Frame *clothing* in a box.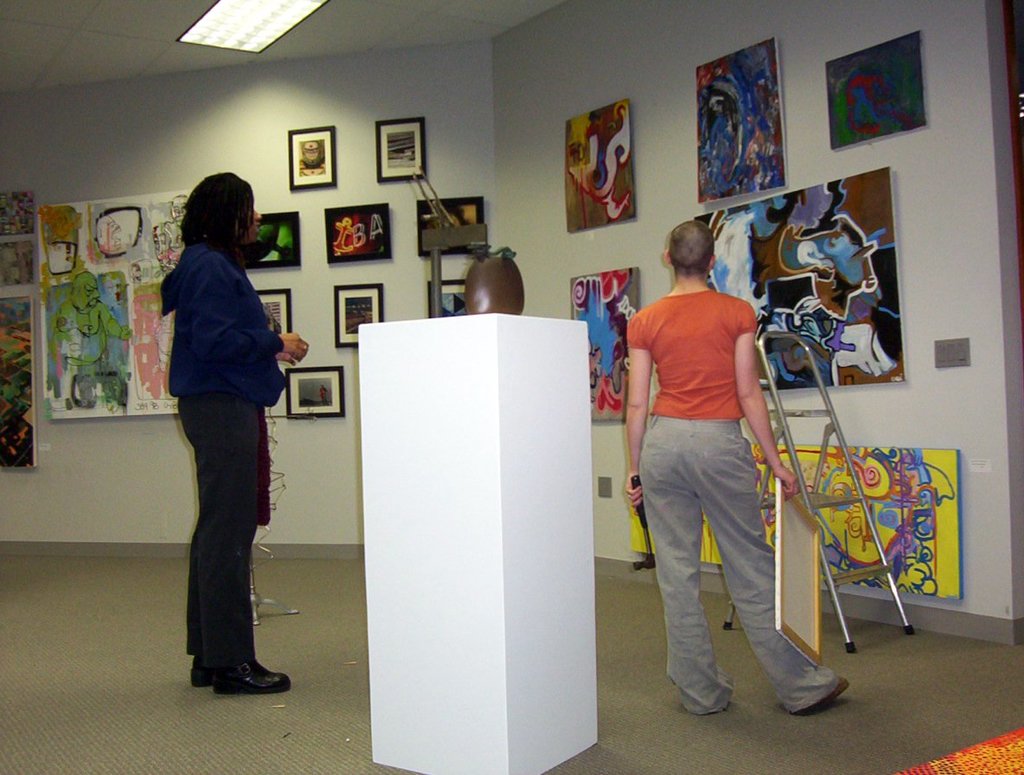
box=[624, 287, 845, 714].
